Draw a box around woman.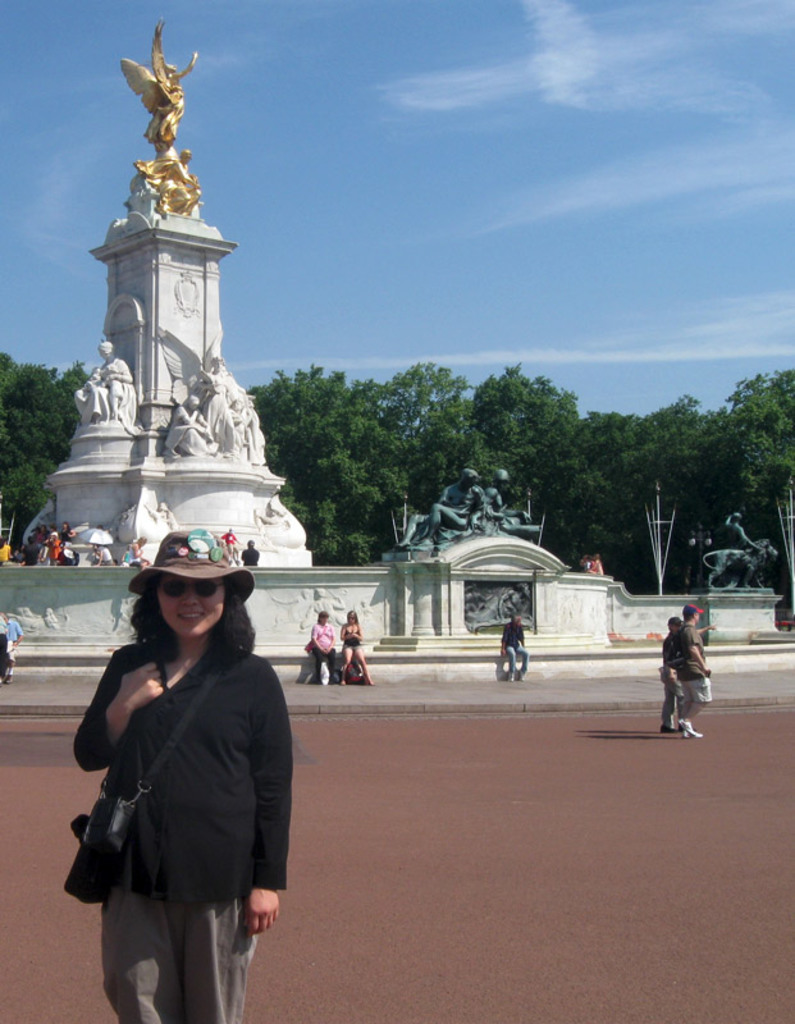
<region>338, 611, 374, 687</region>.
